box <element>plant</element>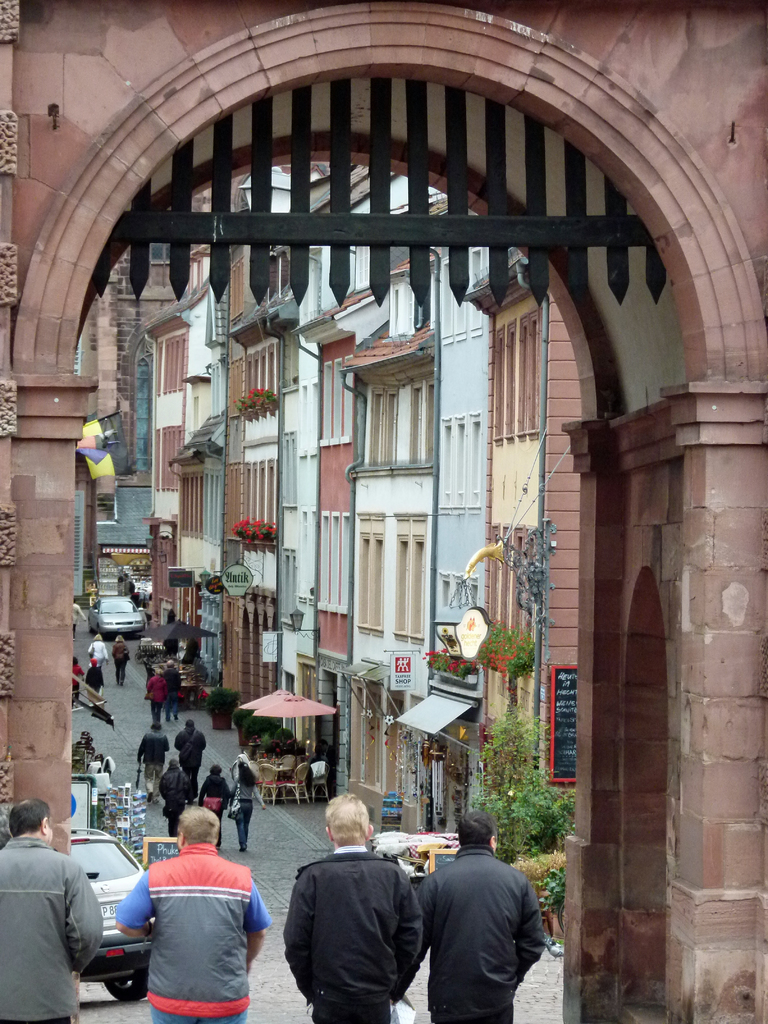
bbox(233, 392, 278, 413)
